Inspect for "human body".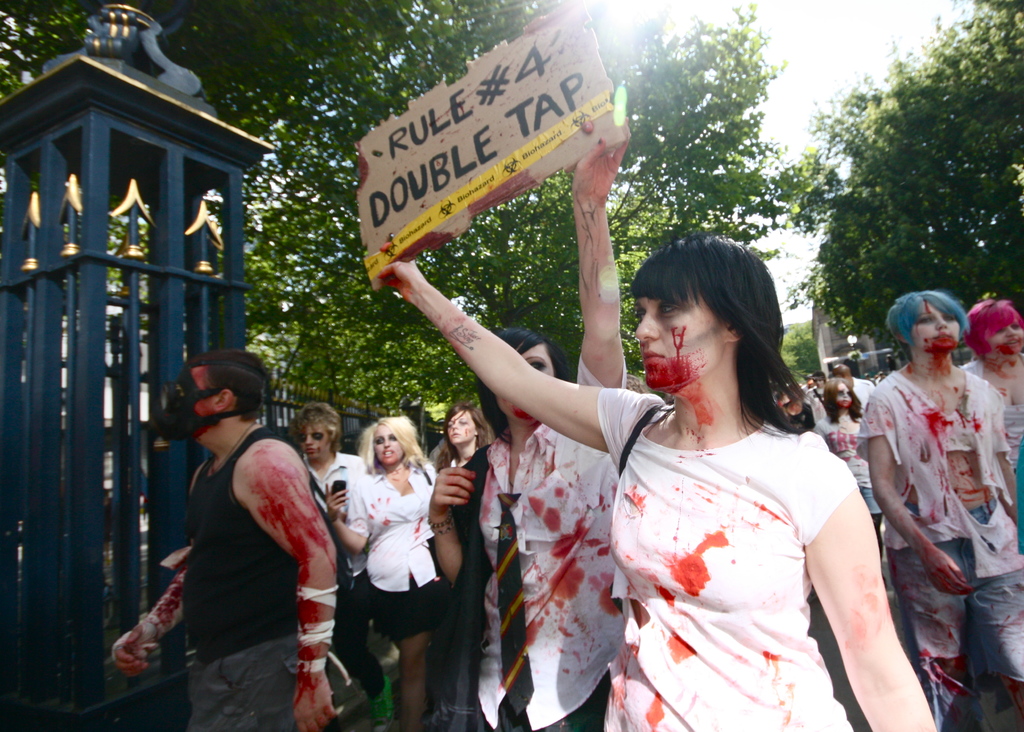
Inspection: (827,363,873,408).
